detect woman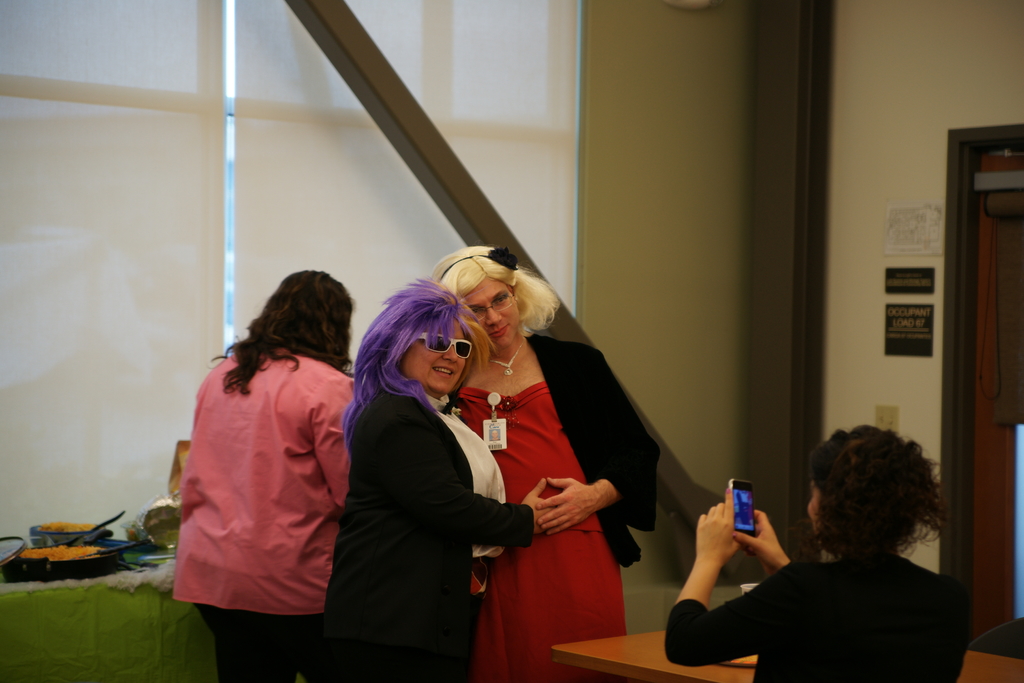
429 245 653 682
